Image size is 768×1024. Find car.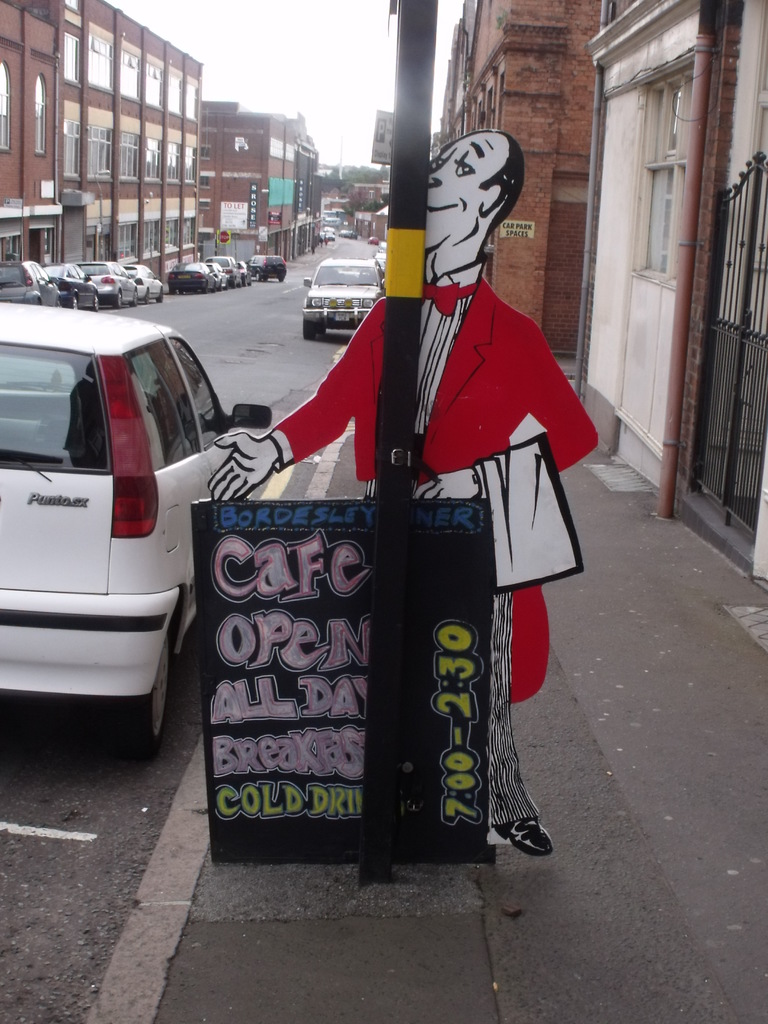
bbox=[321, 232, 322, 239].
